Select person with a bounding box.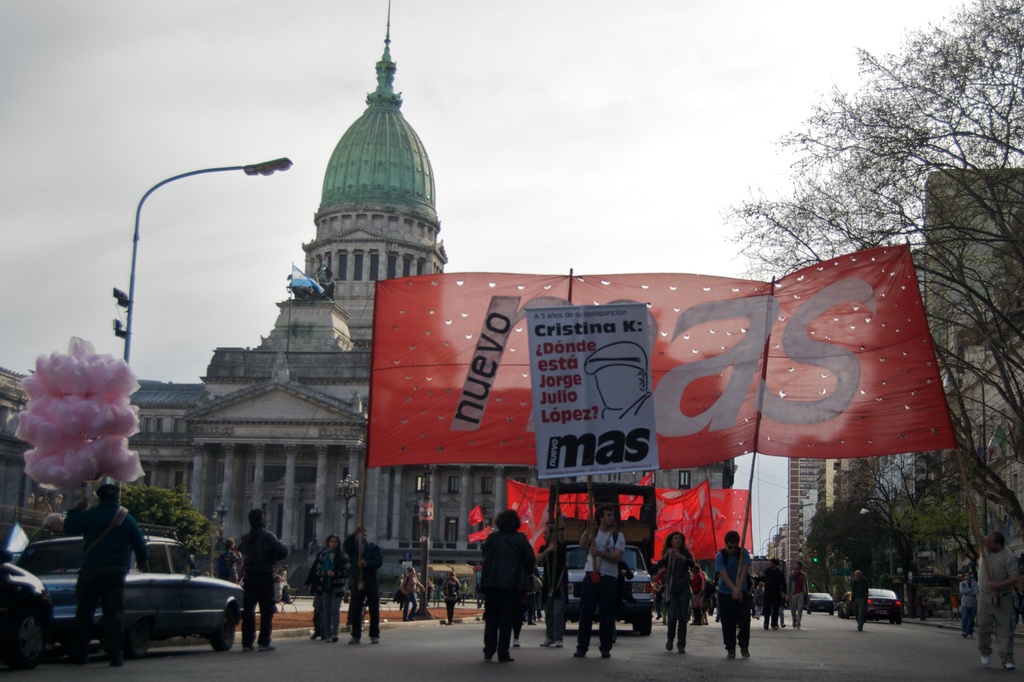
(24, 513, 75, 553).
